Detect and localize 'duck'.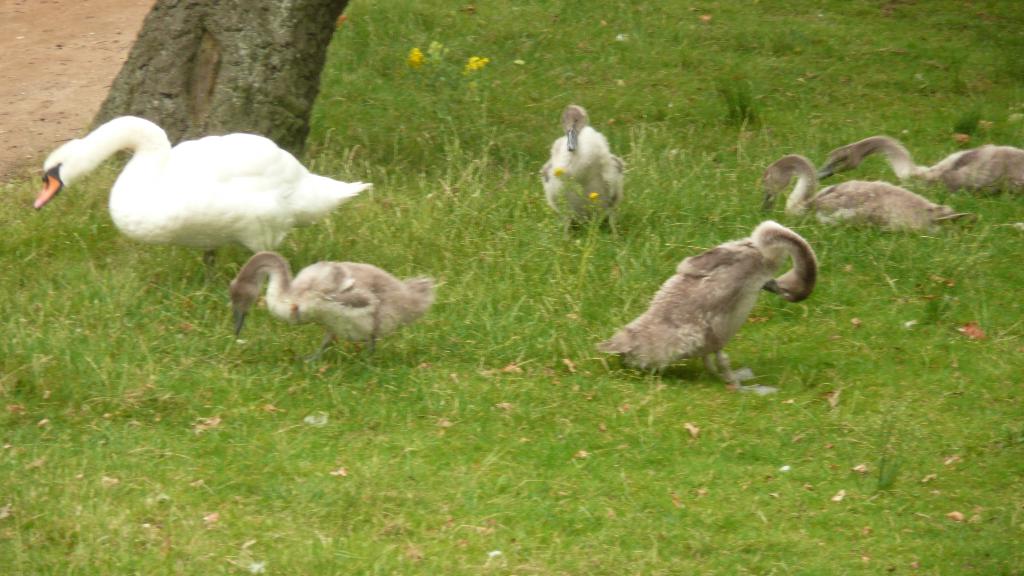
Localized at 758:154:975:246.
